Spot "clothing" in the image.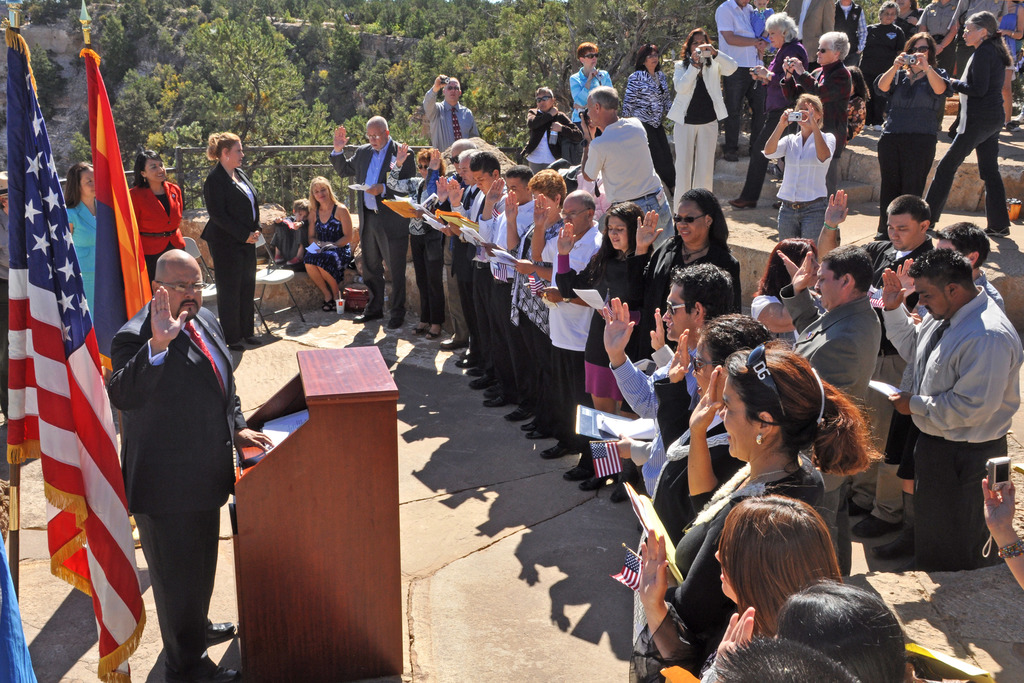
"clothing" found at <region>298, 197, 355, 295</region>.
